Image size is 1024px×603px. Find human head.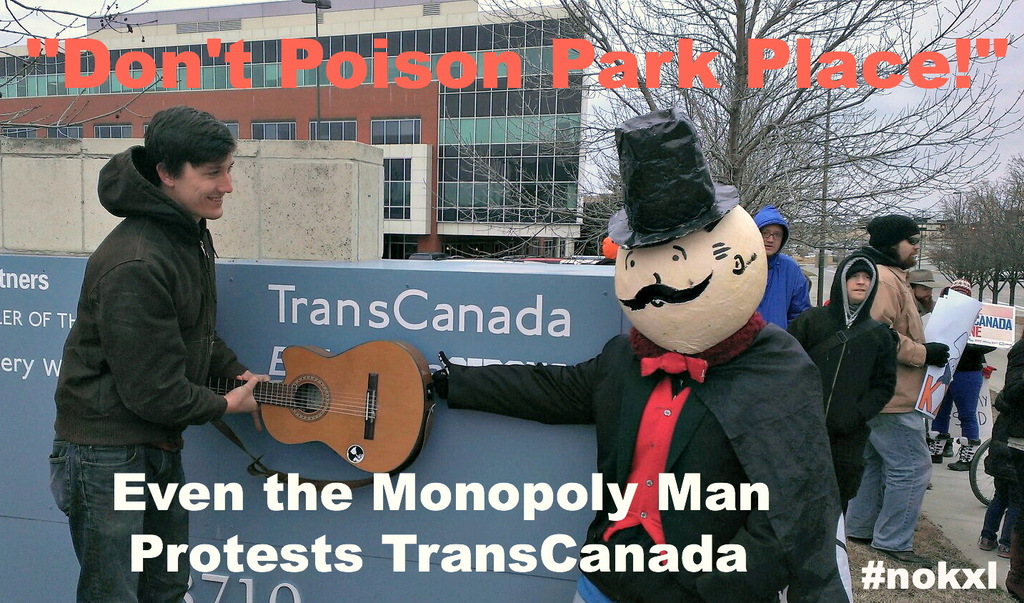
(144, 106, 235, 224).
